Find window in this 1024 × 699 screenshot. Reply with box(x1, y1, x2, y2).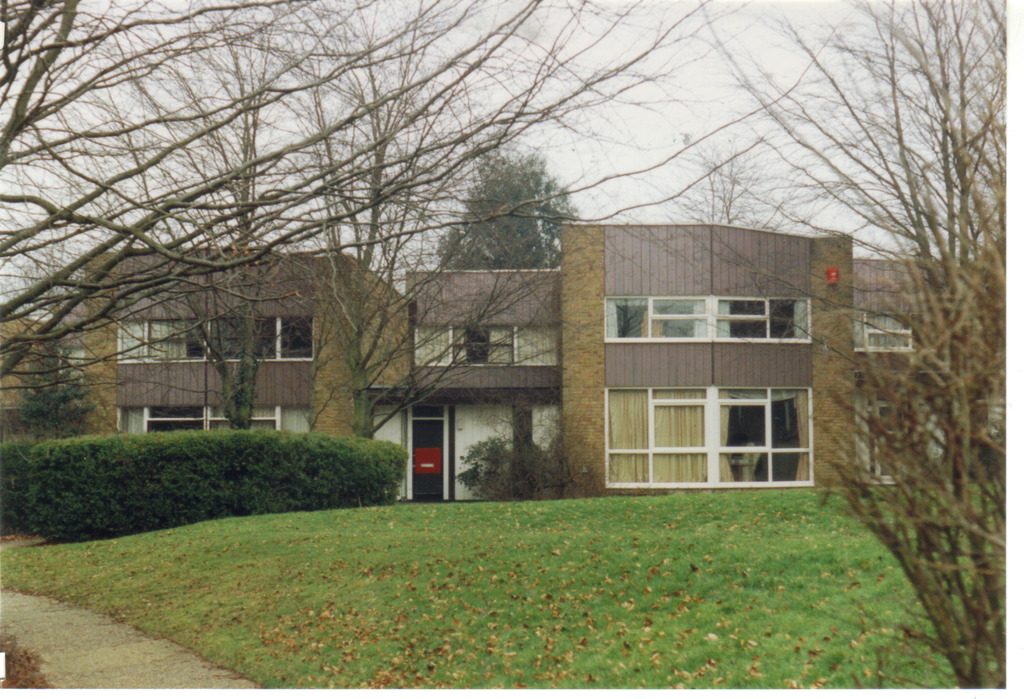
box(451, 326, 513, 361).
